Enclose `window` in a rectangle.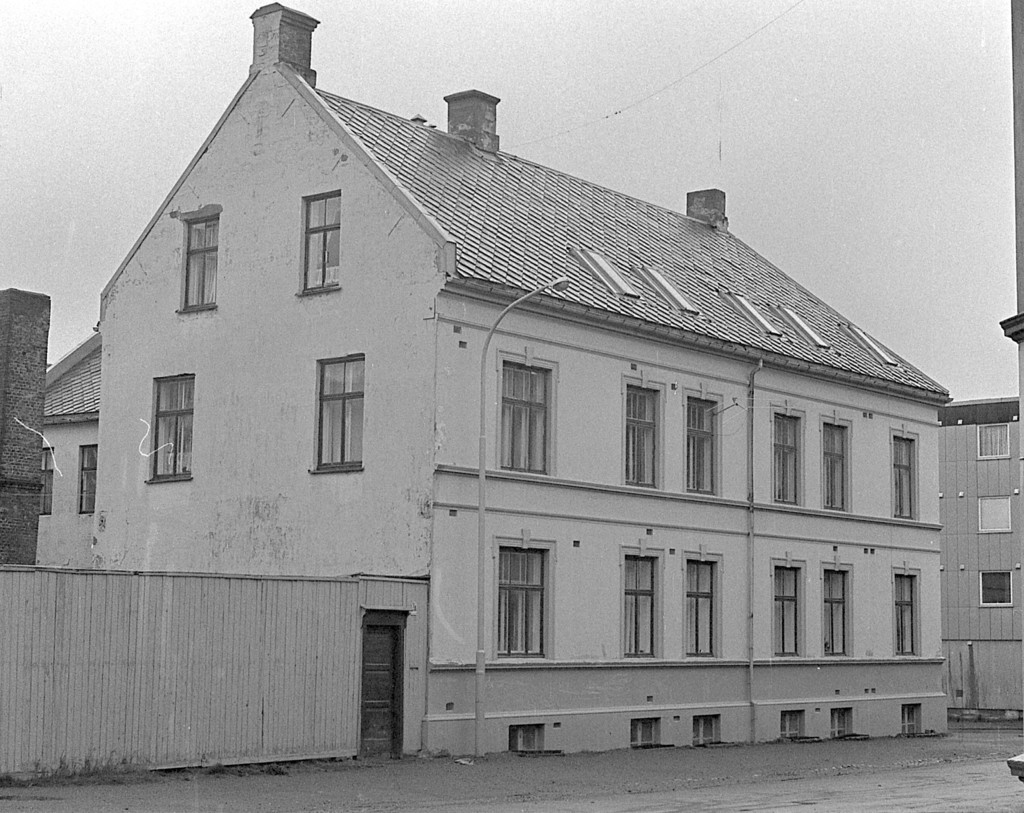
(769, 415, 805, 505).
